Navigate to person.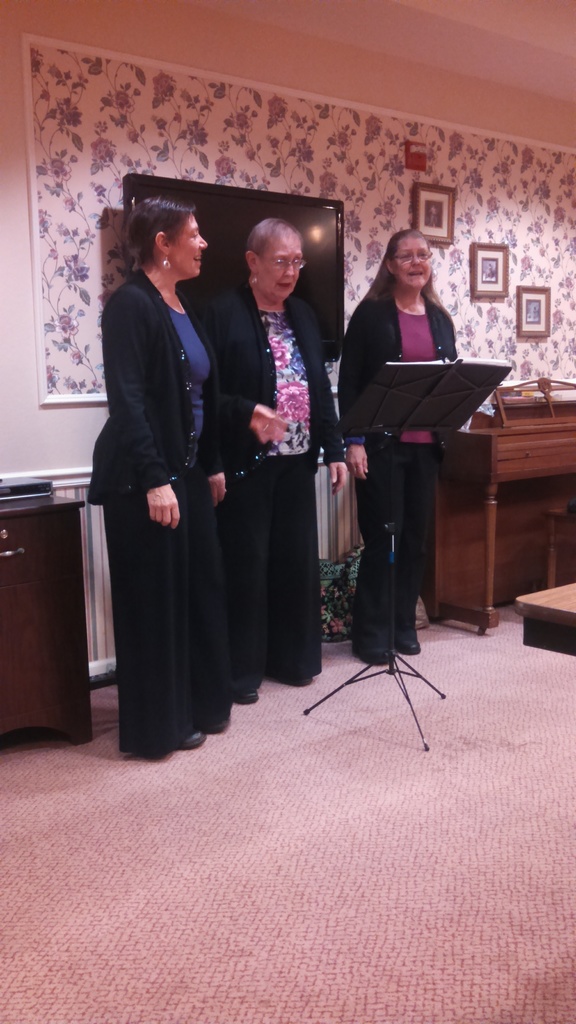
Navigation target: left=88, top=197, right=227, bottom=774.
